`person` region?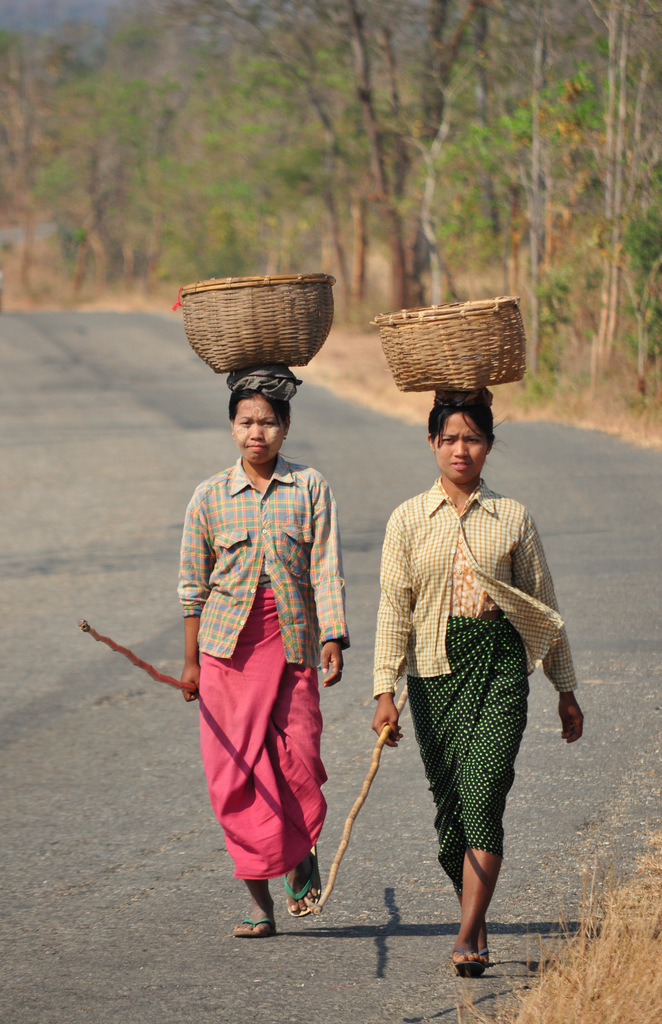
left=376, top=383, right=588, bottom=980
